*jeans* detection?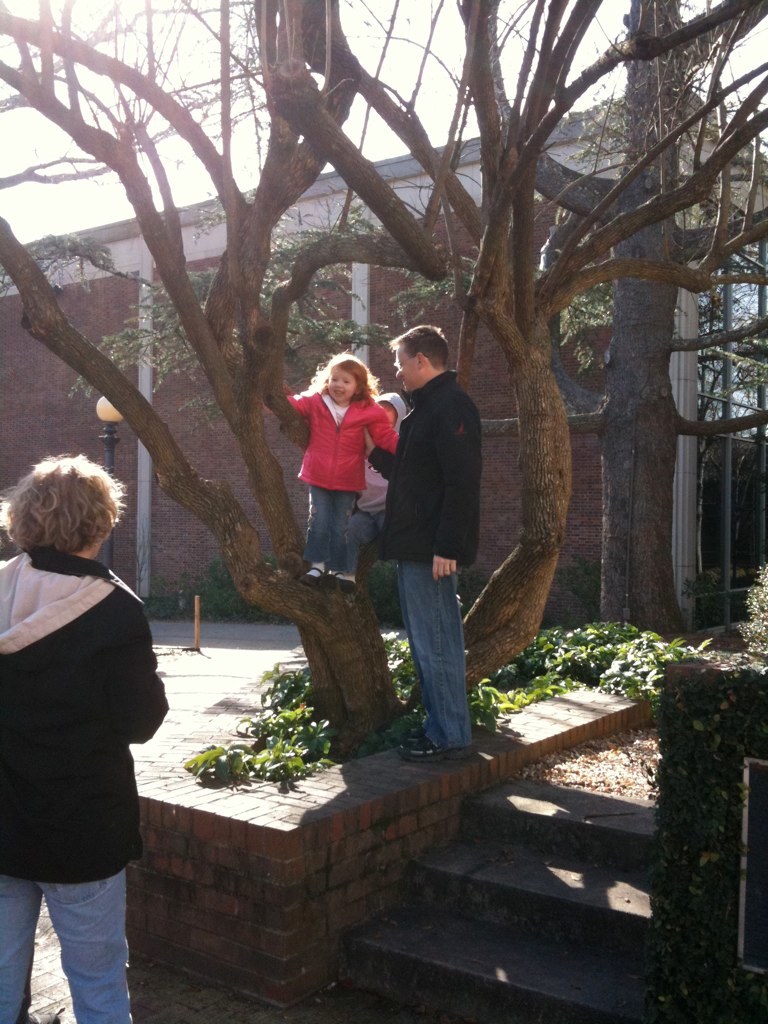
{"x1": 369, "y1": 541, "x2": 491, "y2": 781}
